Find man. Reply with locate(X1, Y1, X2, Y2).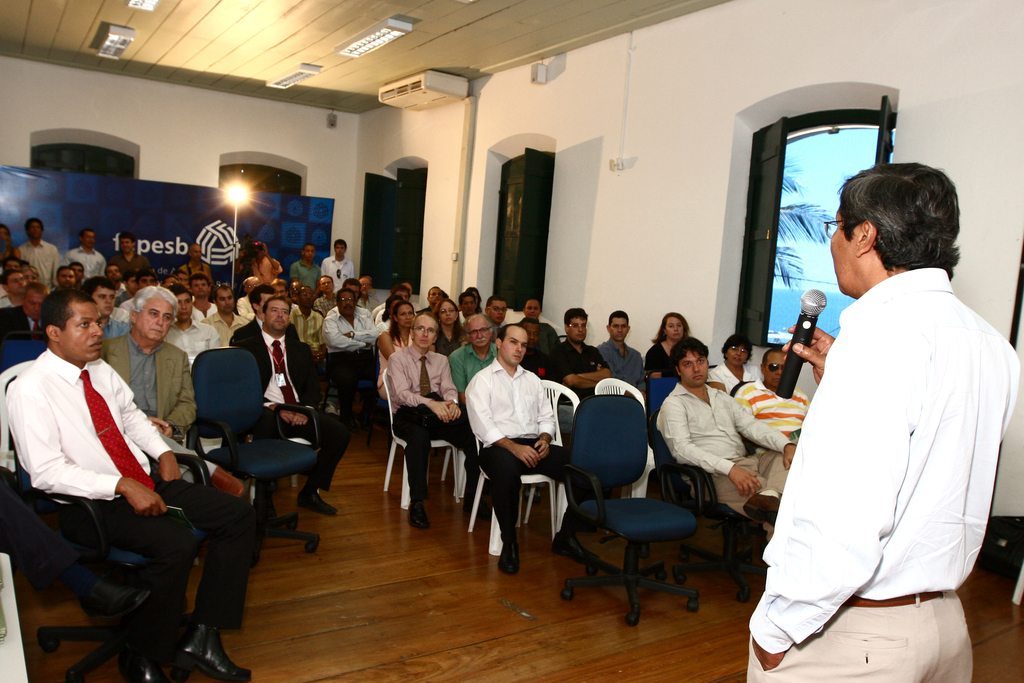
locate(488, 292, 516, 339).
